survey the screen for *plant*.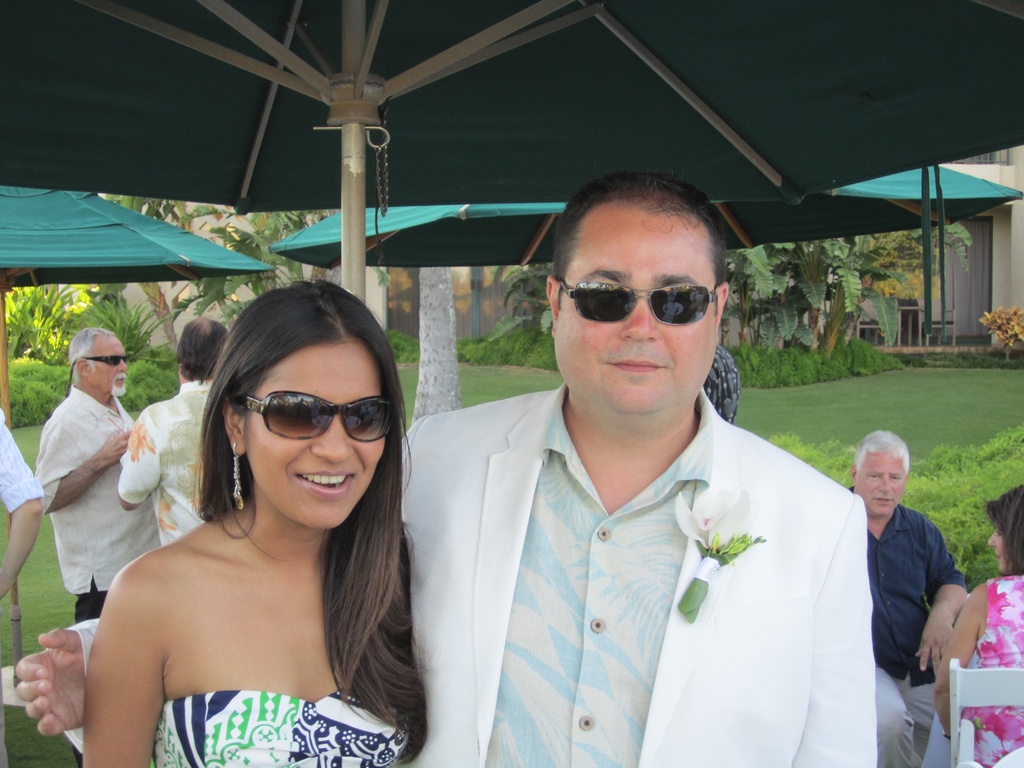
Survey found: <region>3, 415, 49, 479</region>.
